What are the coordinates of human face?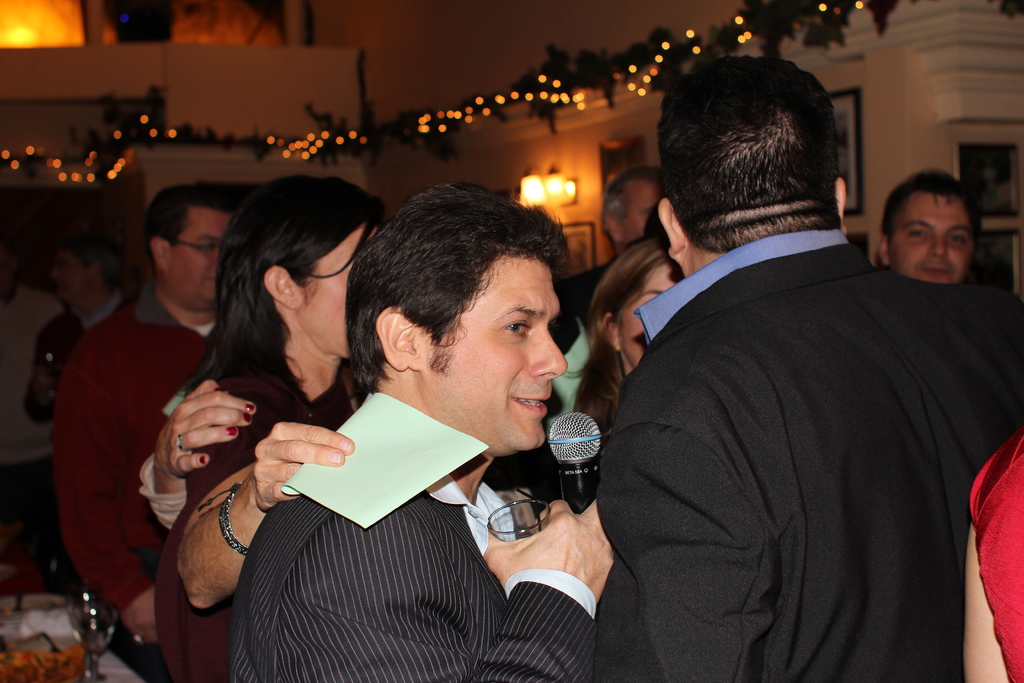
<box>890,195,975,287</box>.
